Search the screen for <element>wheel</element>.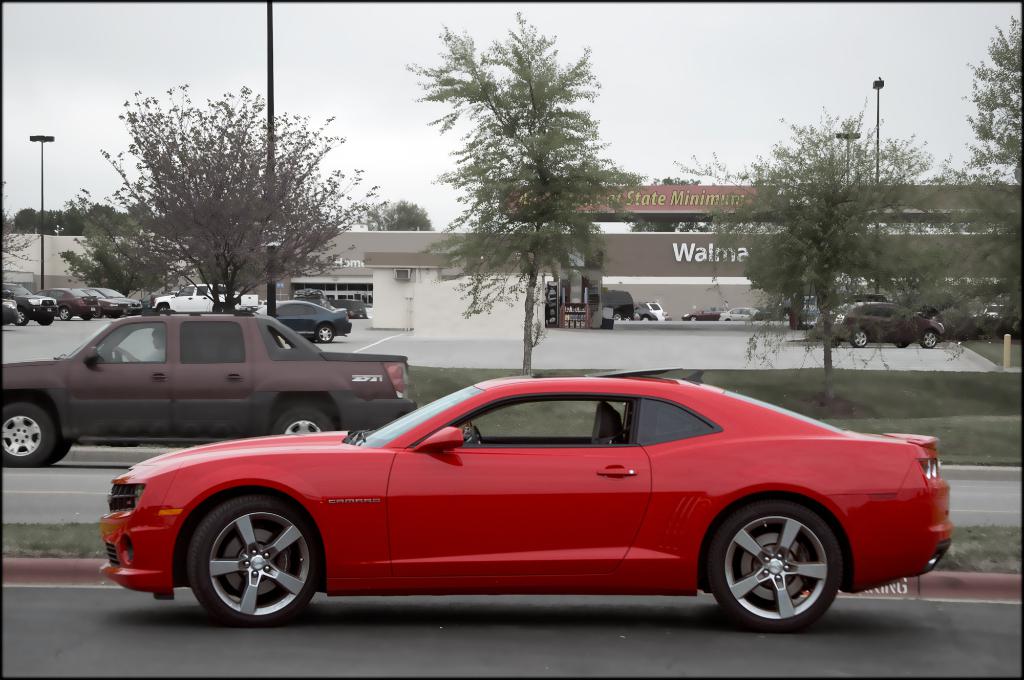
Found at box=[831, 339, 842, 348].
